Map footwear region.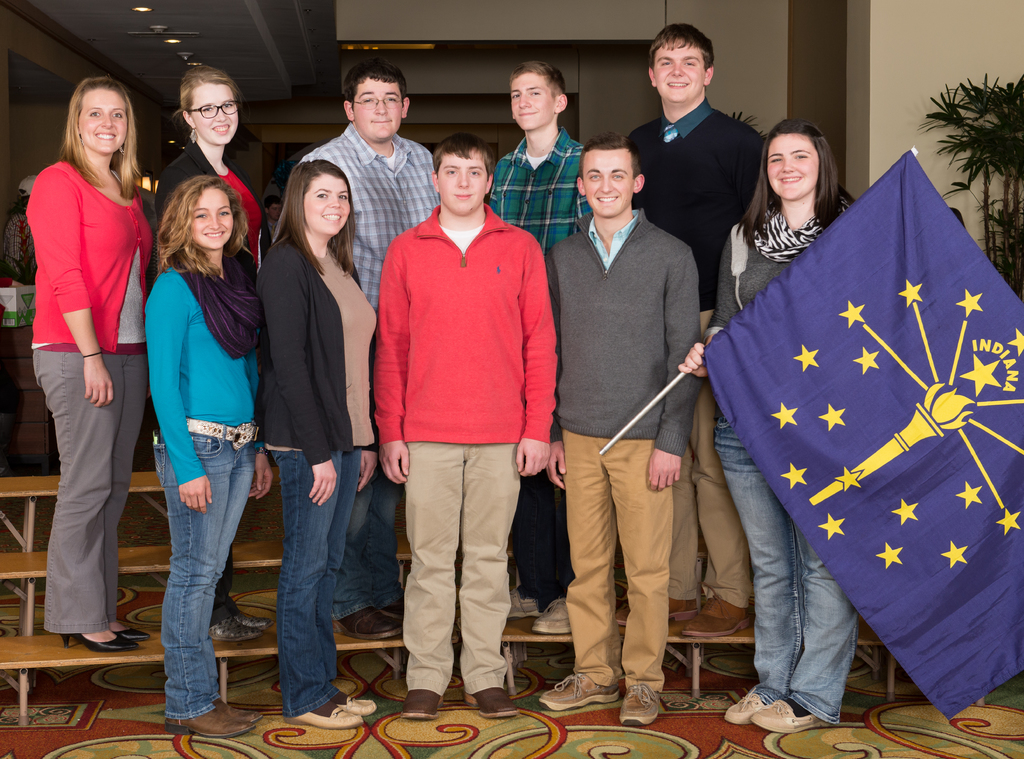
Mapped to detection(333, 610, 404, 646).
